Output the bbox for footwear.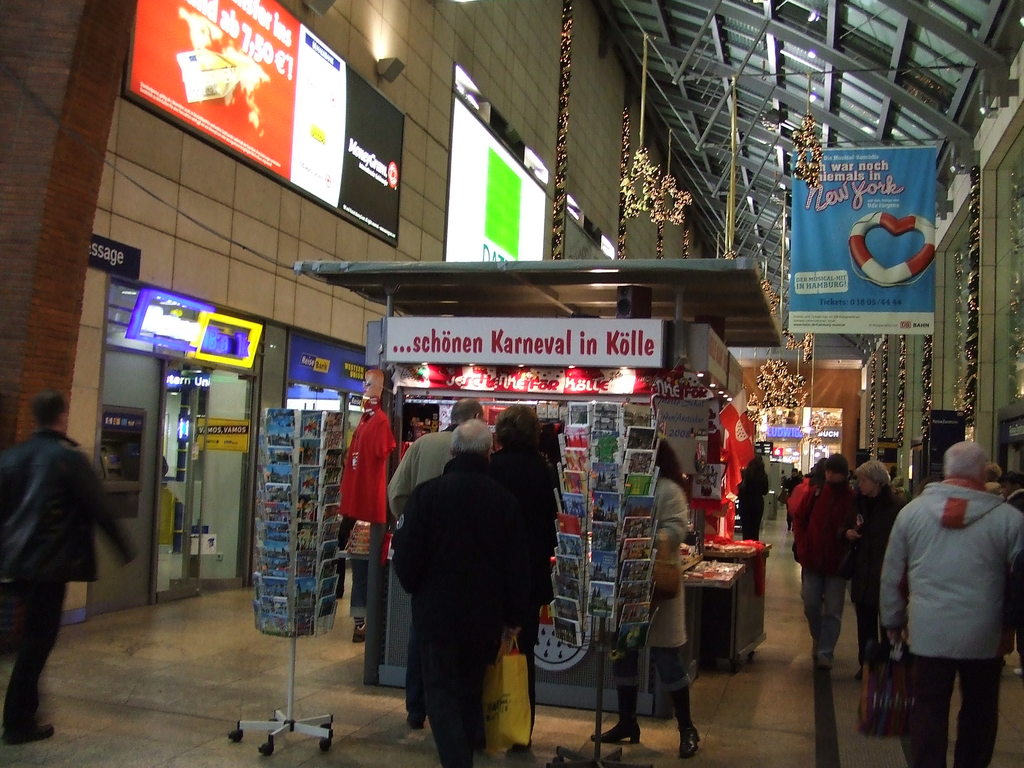
x1=816 y1=651 x2=831 y2=669.
